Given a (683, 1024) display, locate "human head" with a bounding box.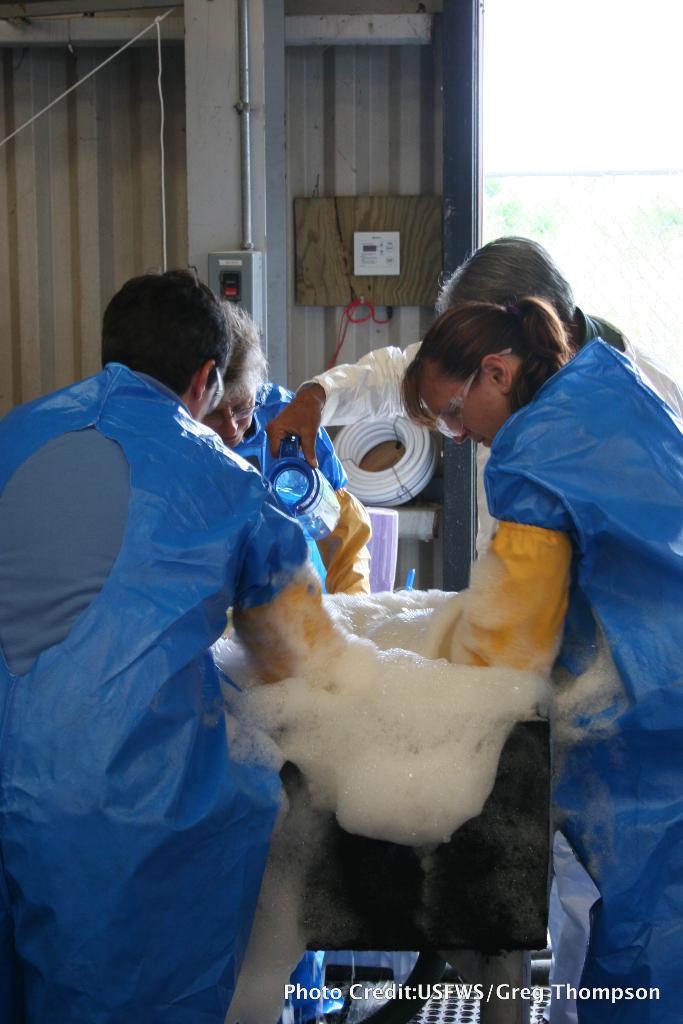
Located: locate(105, 271, 236, 423).
